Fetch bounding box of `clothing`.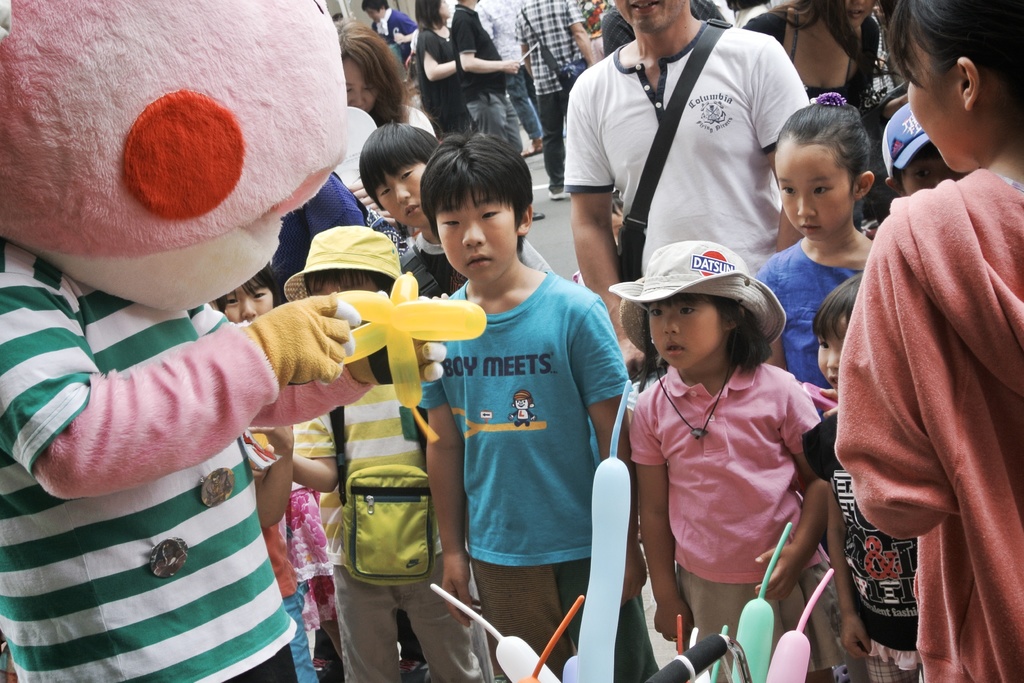
Bbox: x1=0, y1=243, x2=374, y2=682.
